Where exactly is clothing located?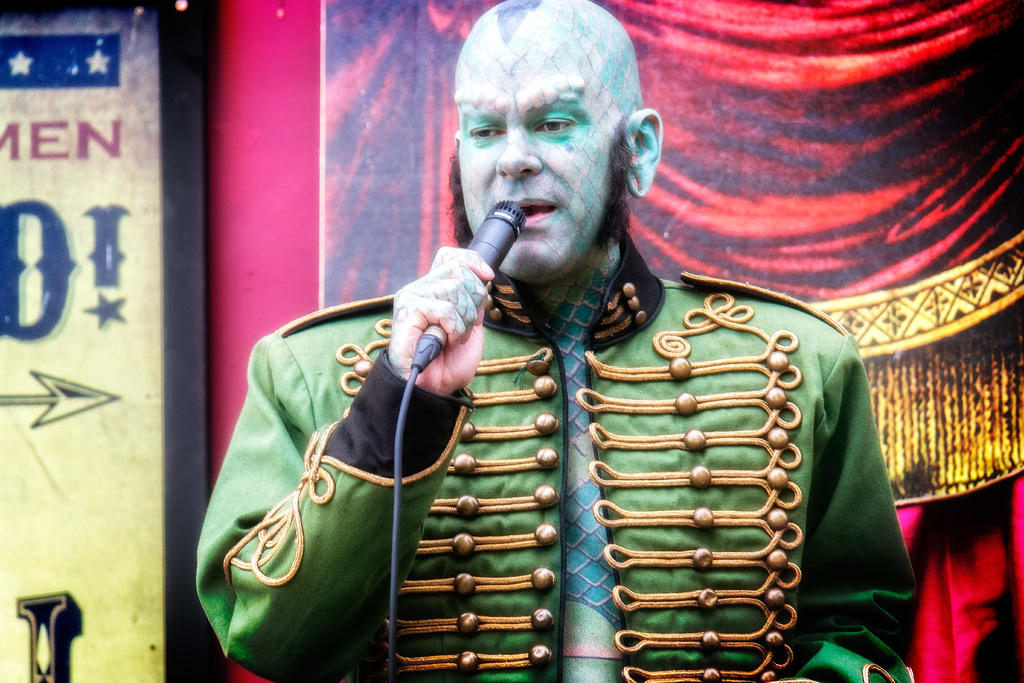
Its bounding box is select_region(259, 135, 876, 677).
